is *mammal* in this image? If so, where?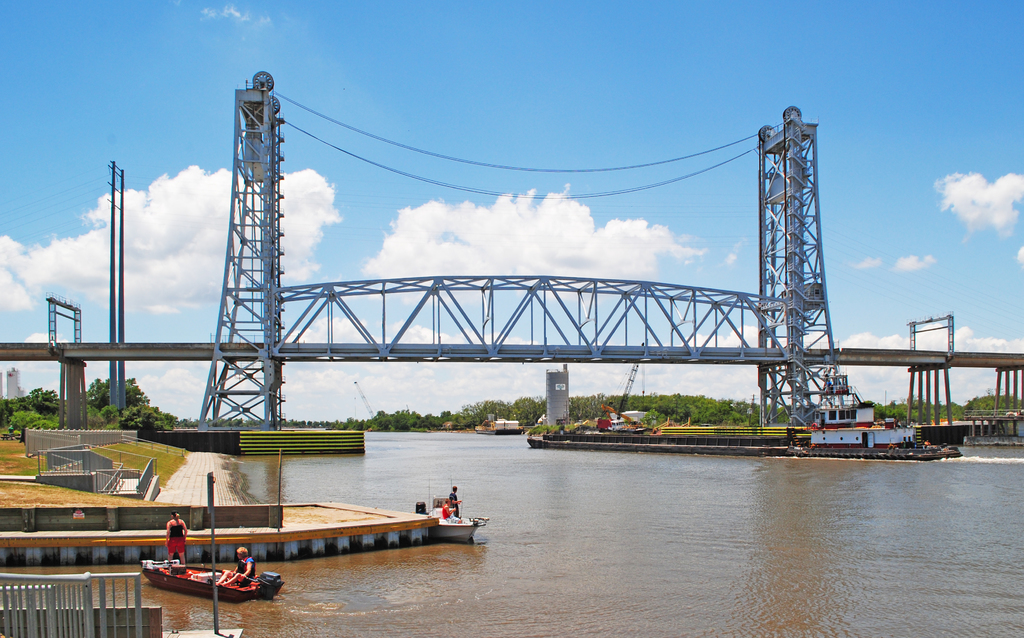
Yes, at (441,498,463,522).
